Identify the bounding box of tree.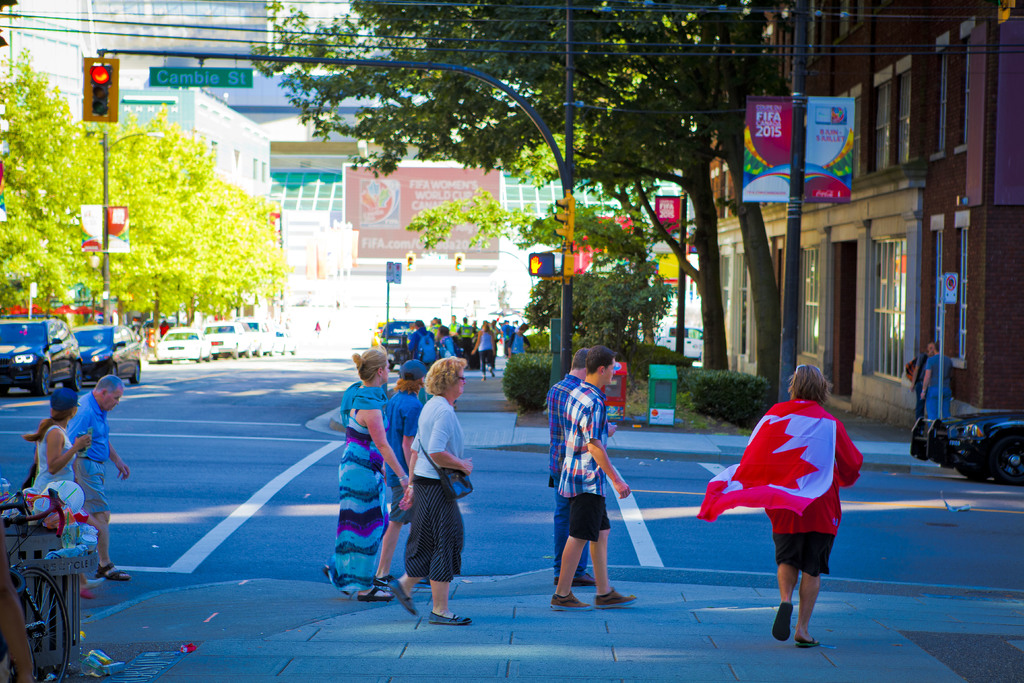
select_region(238, 0, 783, 401).
